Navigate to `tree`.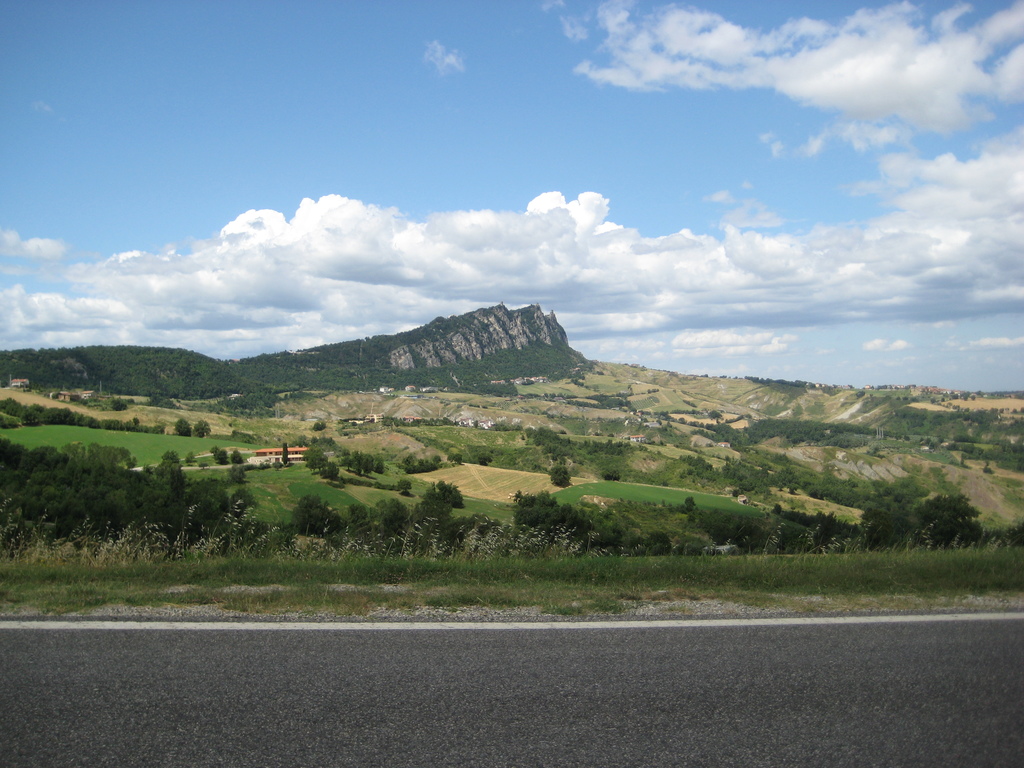
Navigation target: Rect(545, 459, 573, 490).
